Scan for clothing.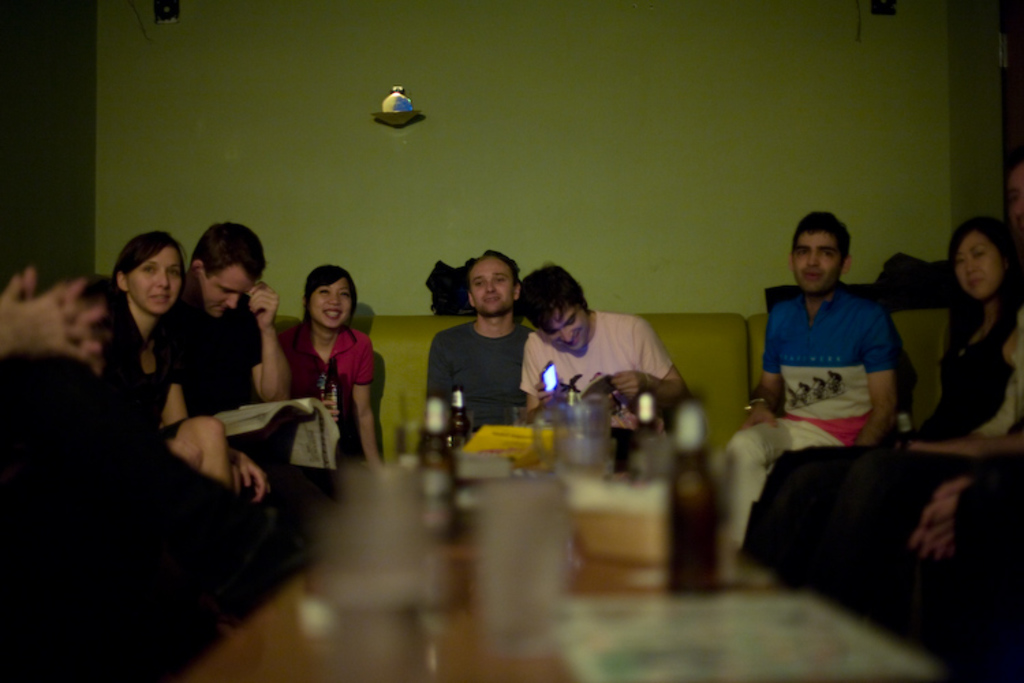
Scan result: <region>523, 311, 670, 433</region>.
